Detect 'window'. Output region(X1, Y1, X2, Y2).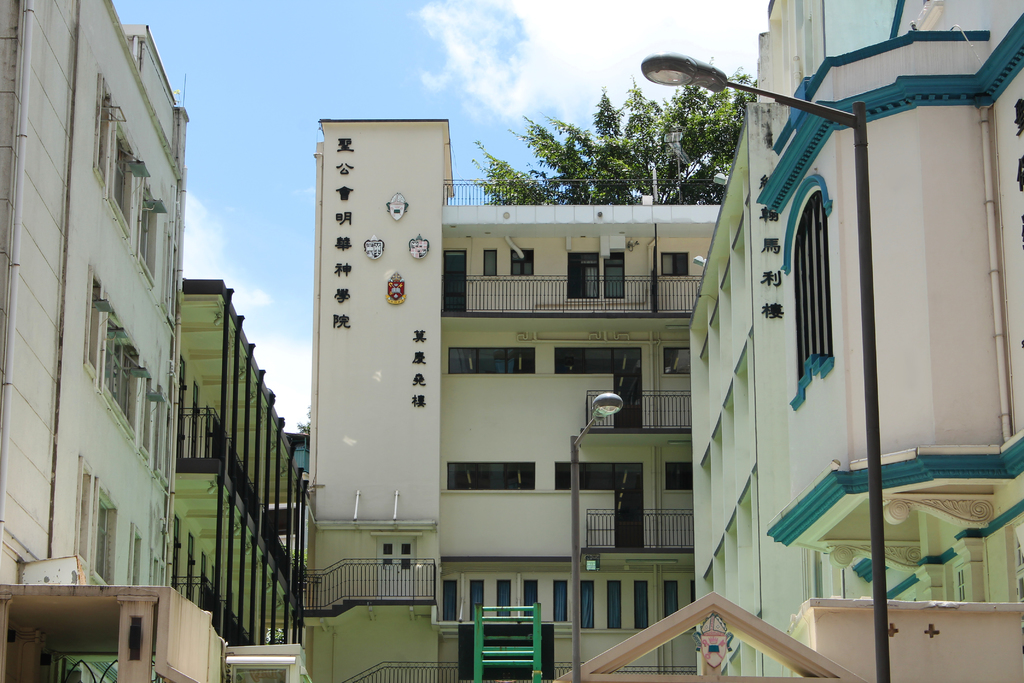
region(155, 399, 169, 488).
